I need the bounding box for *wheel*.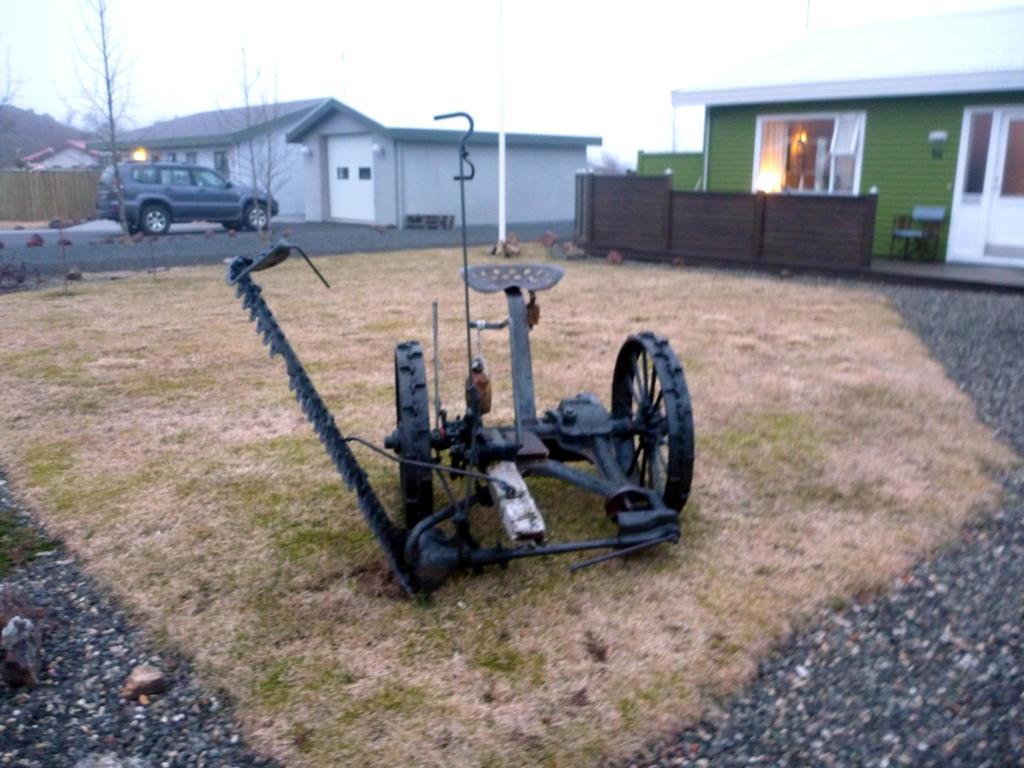
Here it is: [x1=246, y1=204, x2=268, y2=226].
